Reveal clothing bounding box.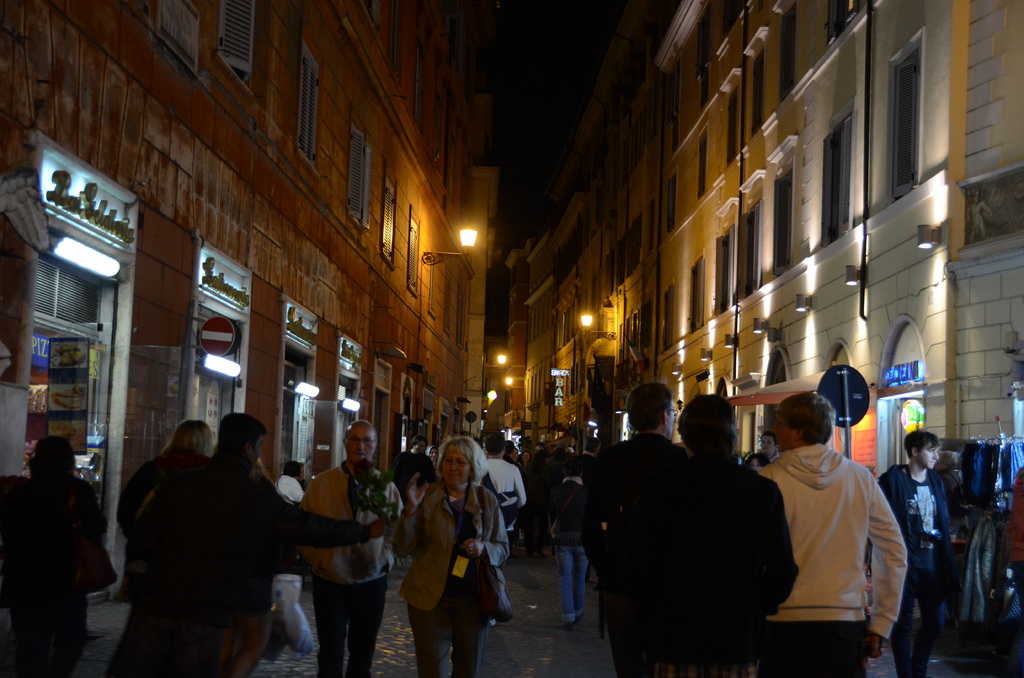
Revealed: (x1=377, y1=487, x2=525, y2=675).
